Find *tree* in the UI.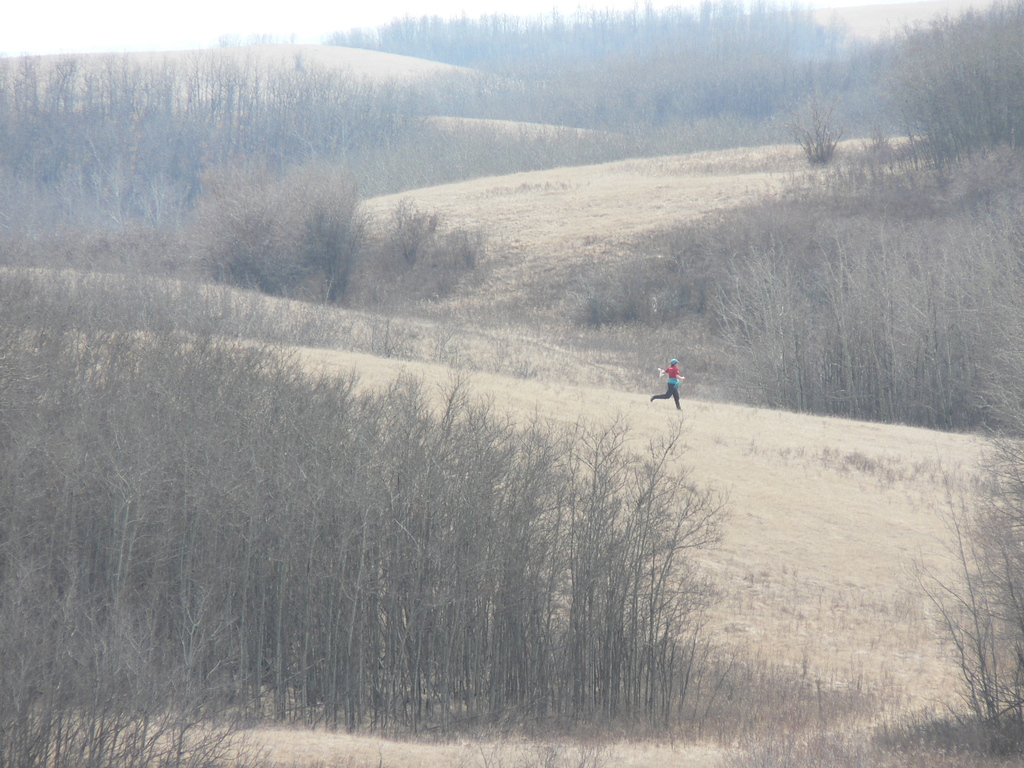
UI element at locate(788, 79, 874, 173).
